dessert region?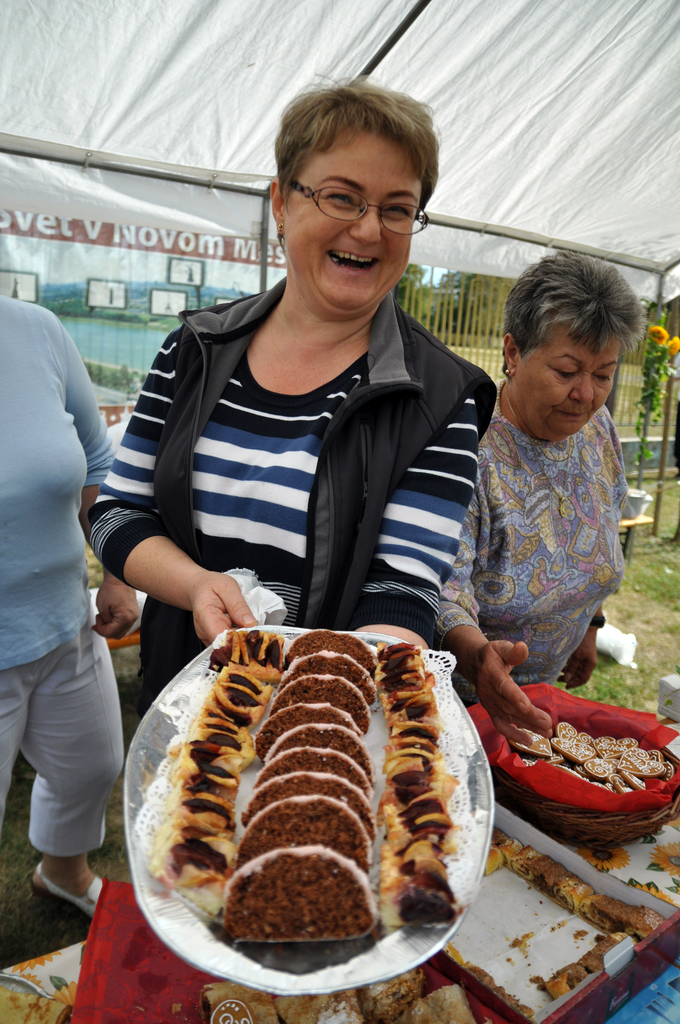
<region>267, 989, 370, 1023</region>
